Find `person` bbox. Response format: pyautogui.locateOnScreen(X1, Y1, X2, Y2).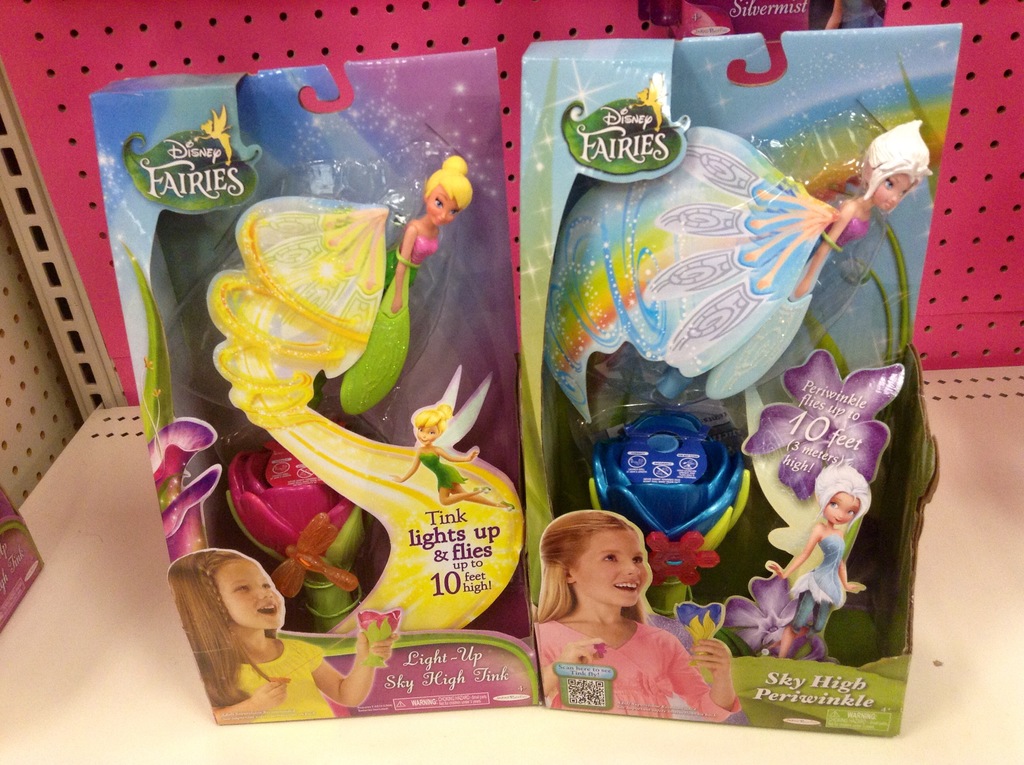
pyautogui.locateOnScreen(390, 403, 516, 507).
